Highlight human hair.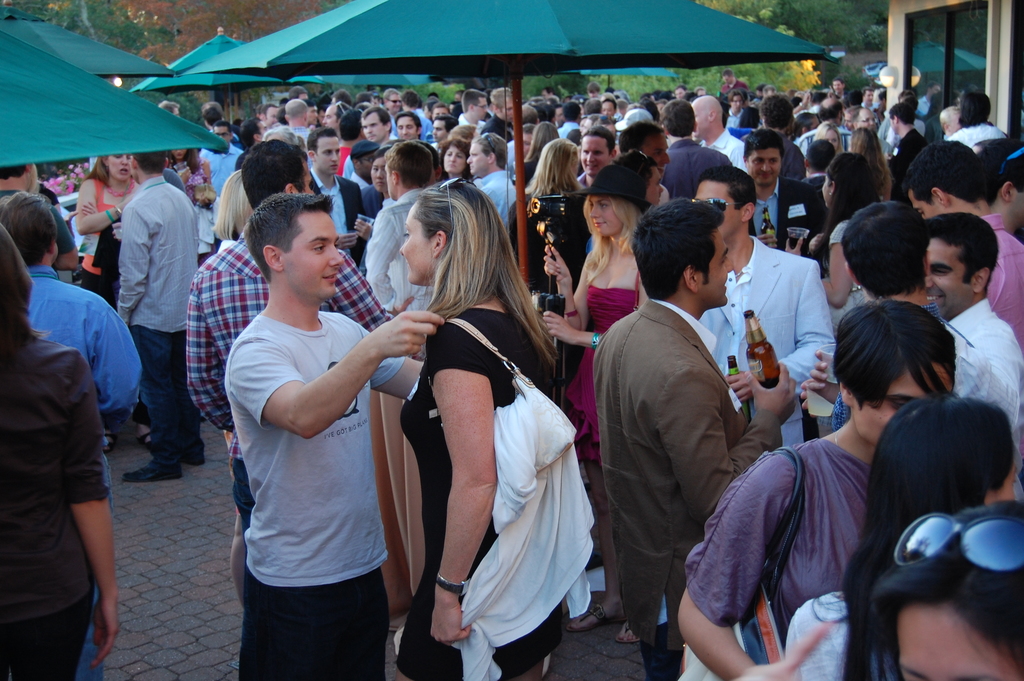
Highlighted region: <region>419, 176, 568, 365</region>.
